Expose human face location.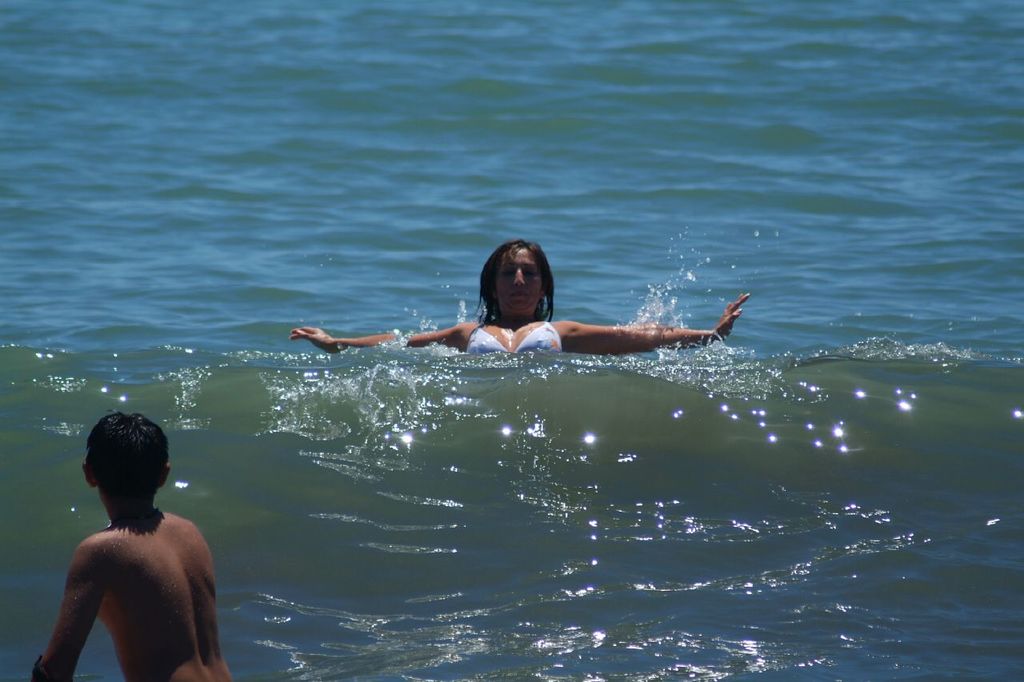
Exposed at (492, 248, 545, 319).
